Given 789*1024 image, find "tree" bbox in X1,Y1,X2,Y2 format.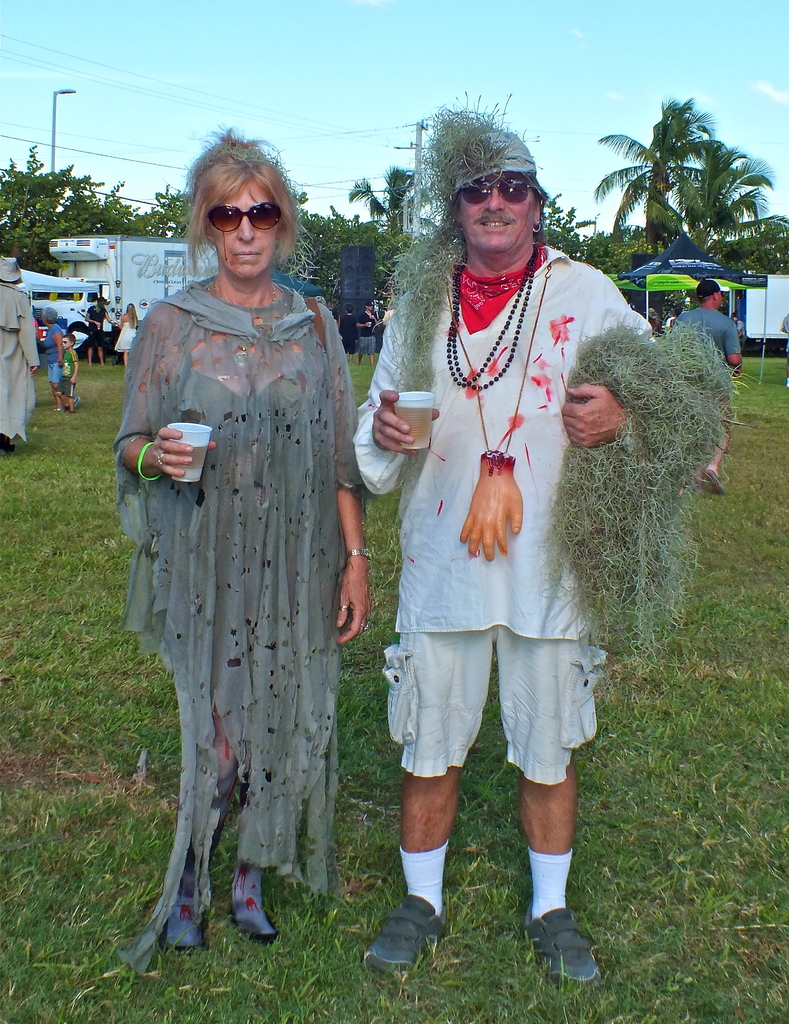
113,183,208,239.
